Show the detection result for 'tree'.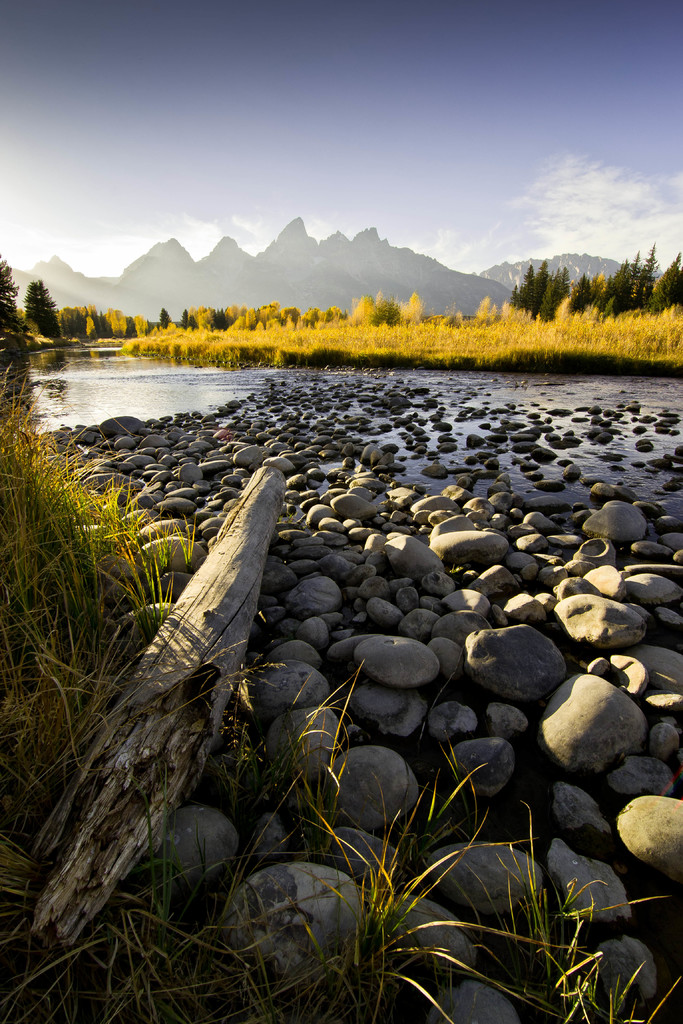
9:278:72:344.
